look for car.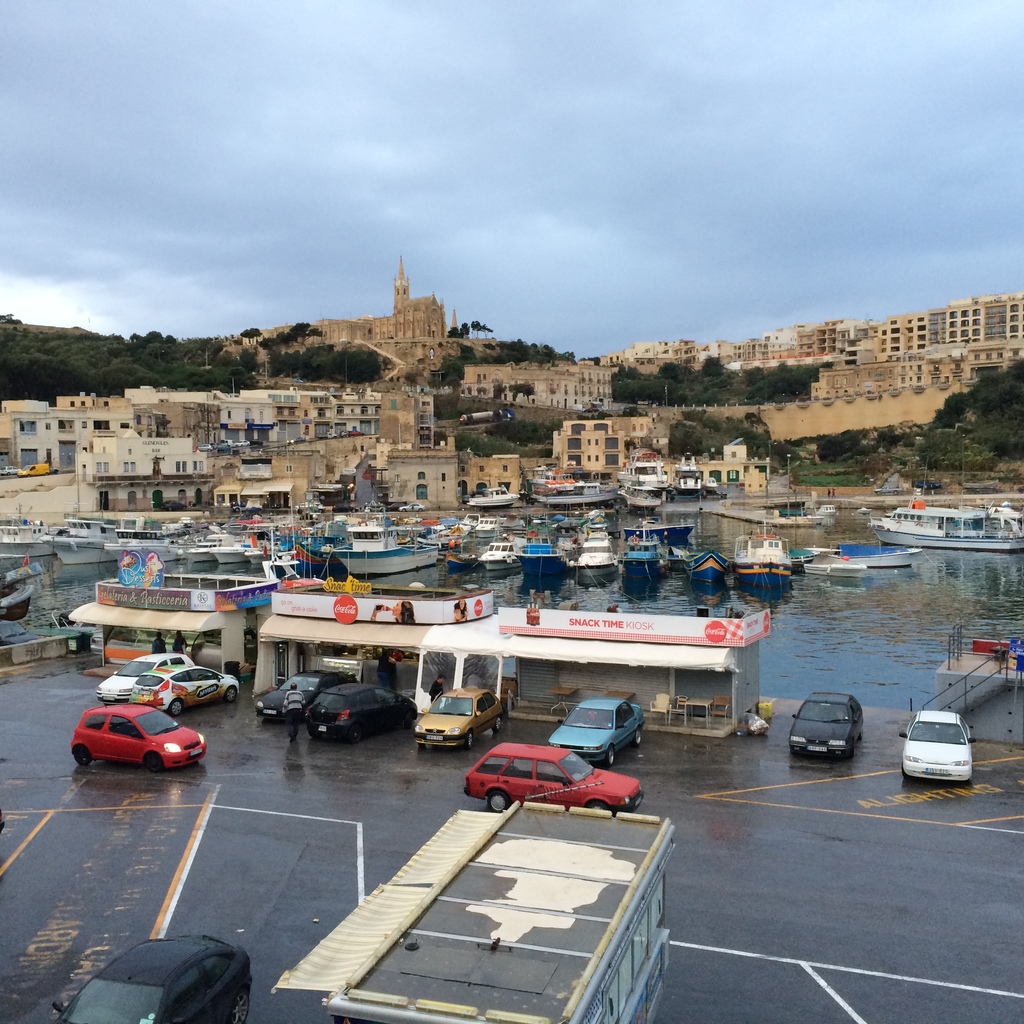
Found: Rect(75, 713, 208, 771).
